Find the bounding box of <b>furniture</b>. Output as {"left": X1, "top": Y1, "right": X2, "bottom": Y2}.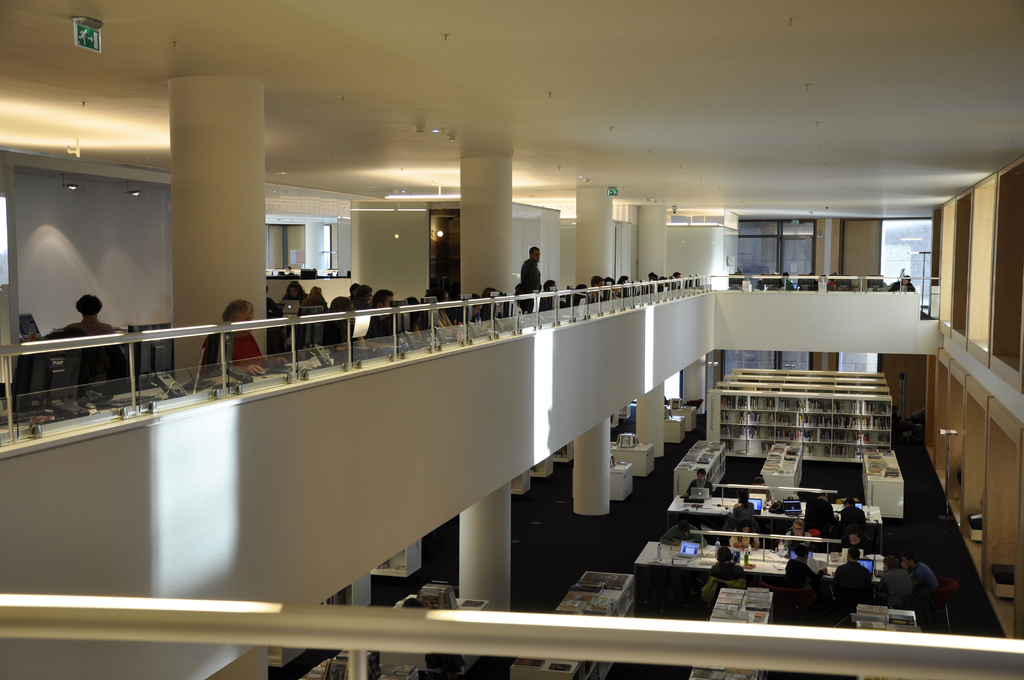
{"left": 610, "top": 440, "right": 657, "bottom": 481}.
